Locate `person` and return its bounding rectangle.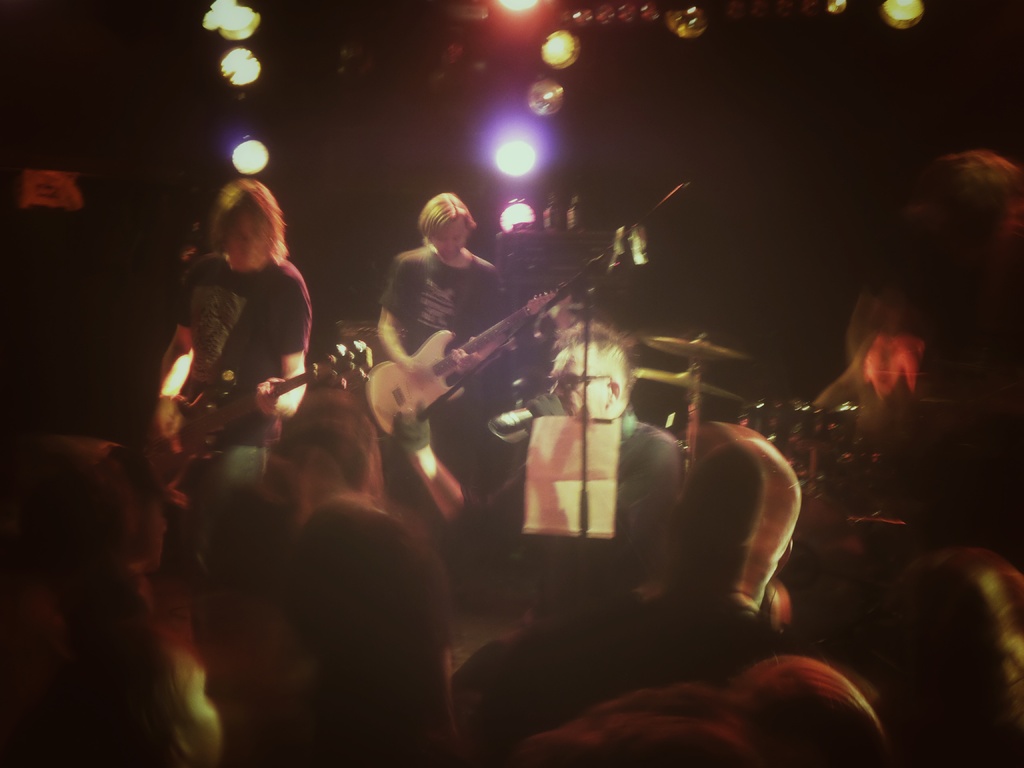
locate(0, 453, 219, 767).
